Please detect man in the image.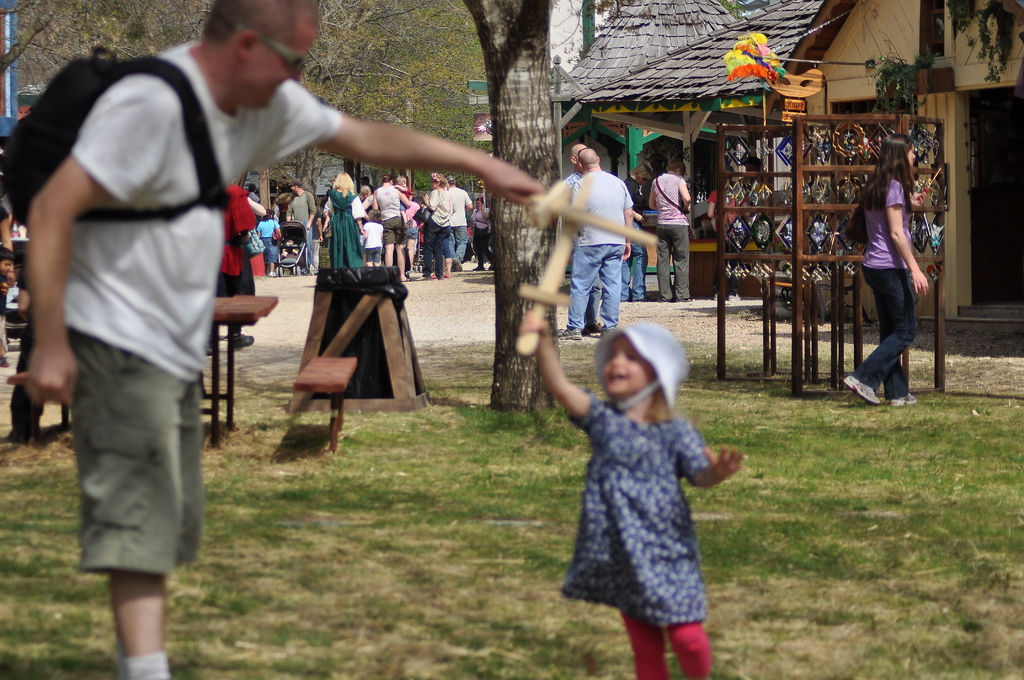
BBox(449, 179, 470, 268).
